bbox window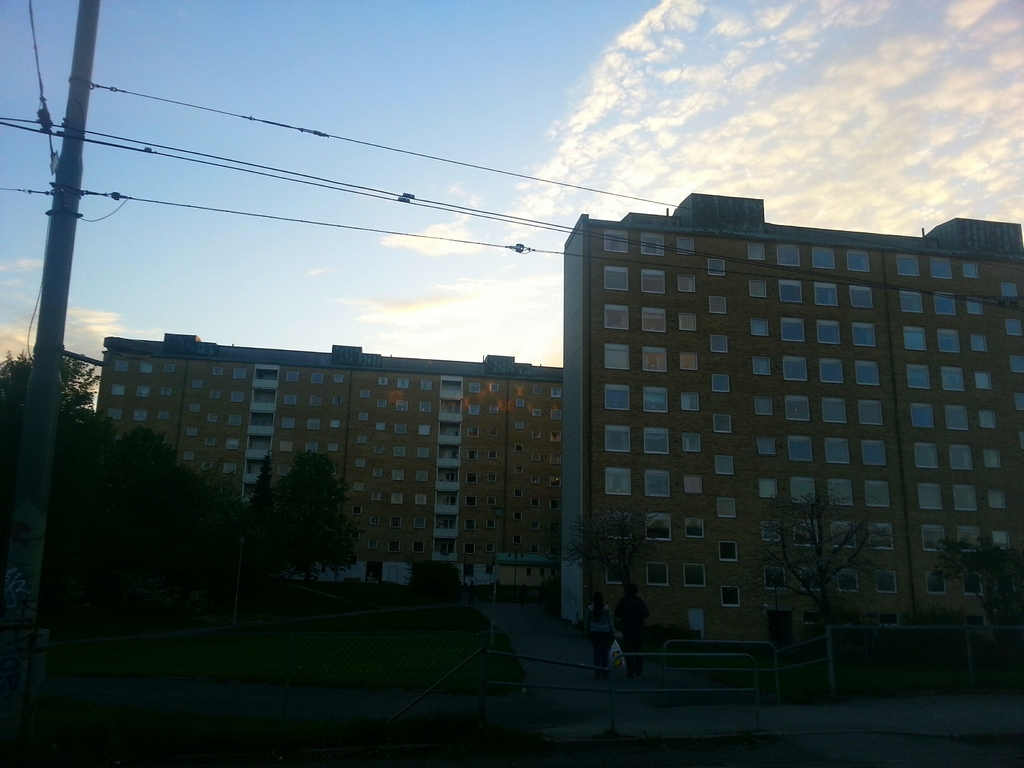
{"left": 160, "top": 387, "right": 172, "bottom": 396}
